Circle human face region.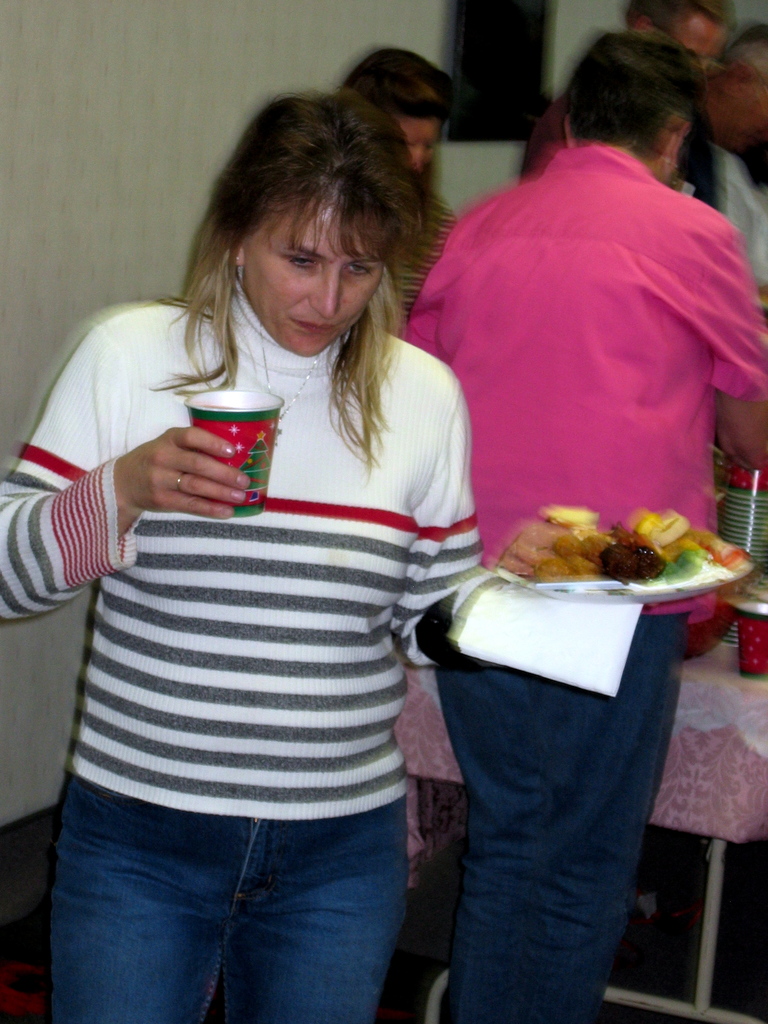
Region: BBox(394, 108, 445, 177).
